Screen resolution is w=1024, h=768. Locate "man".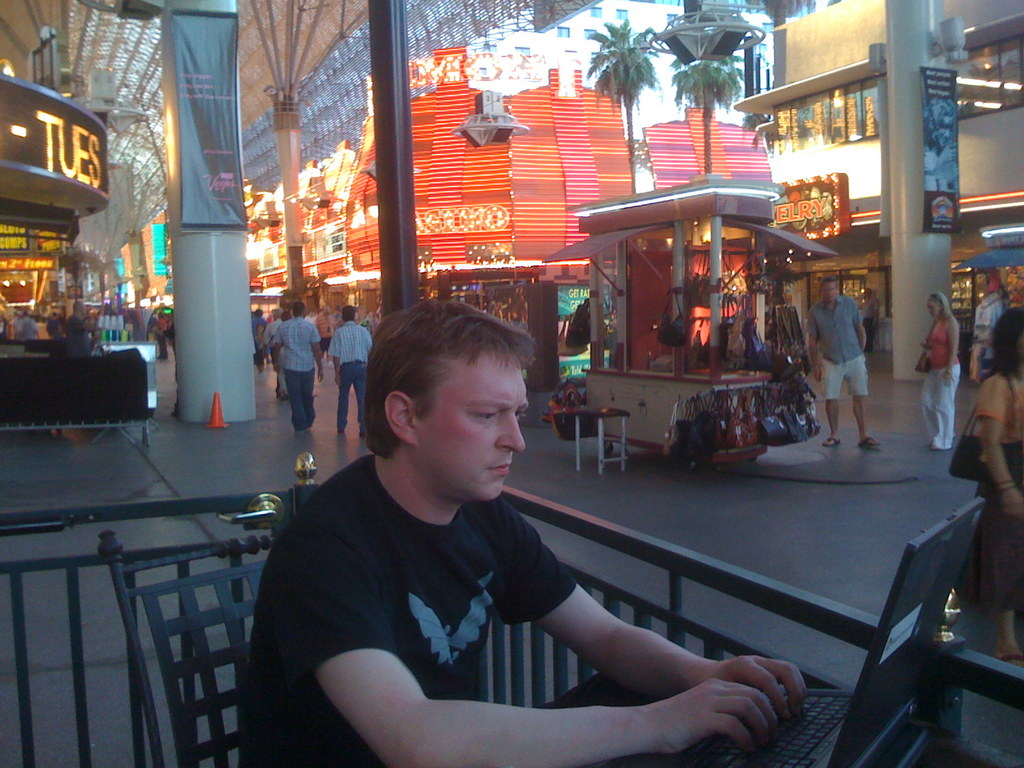
pyautogui.locateOnScreen(237, 287, 780, 752).
